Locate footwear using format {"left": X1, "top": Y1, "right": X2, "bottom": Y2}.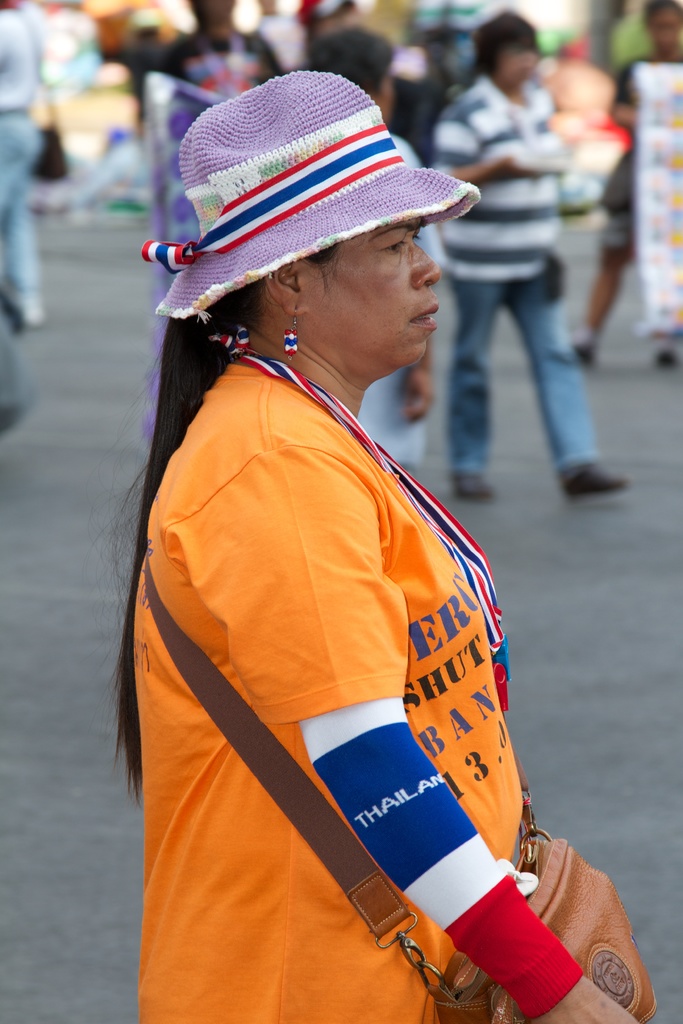
{"left": 575, "top": 333, "right": 593, "bottom": 370}.
